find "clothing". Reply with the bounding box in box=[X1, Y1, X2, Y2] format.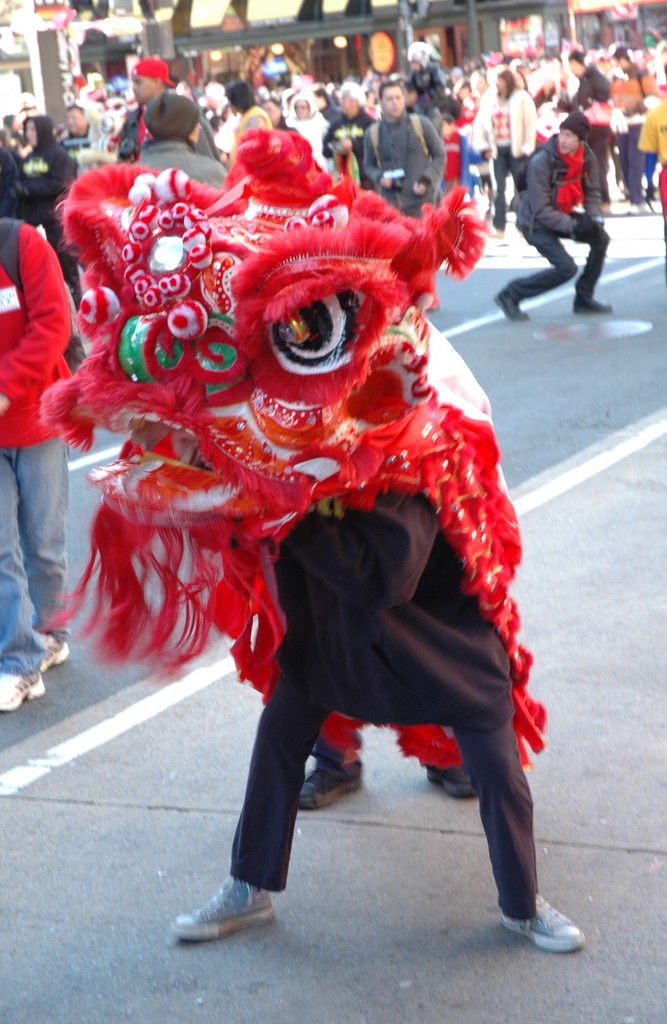
box=[0, 219, 78, 674].
